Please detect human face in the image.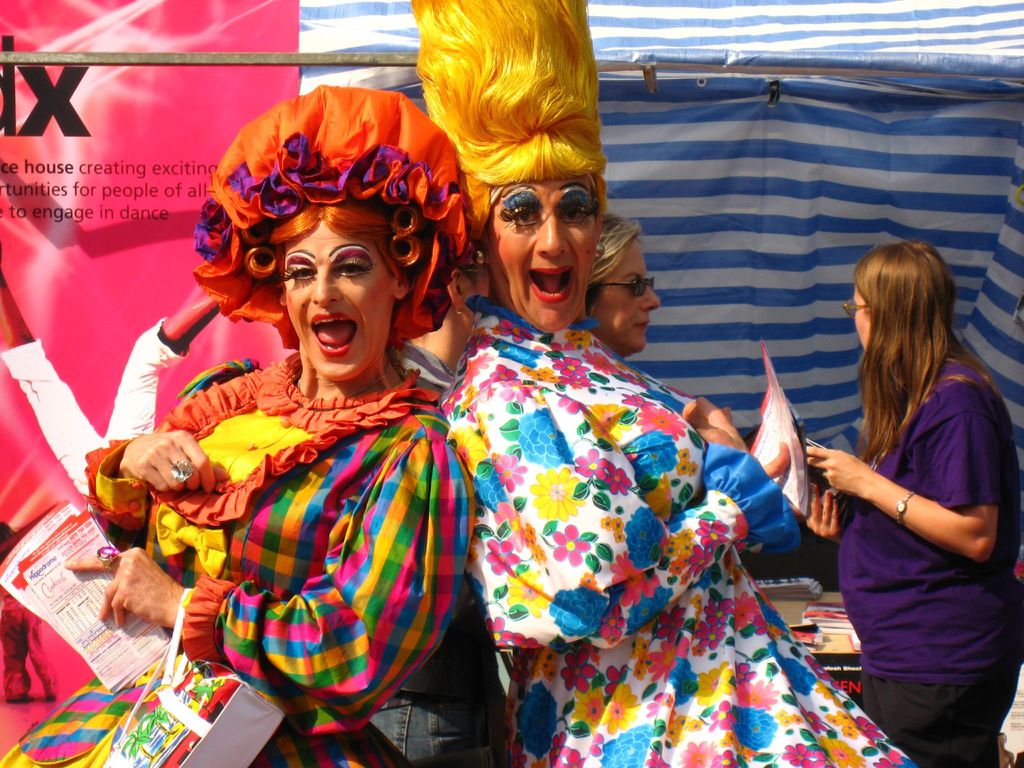
{"left": 467, "top": 268, "right": 492, "bottom": 336}.
